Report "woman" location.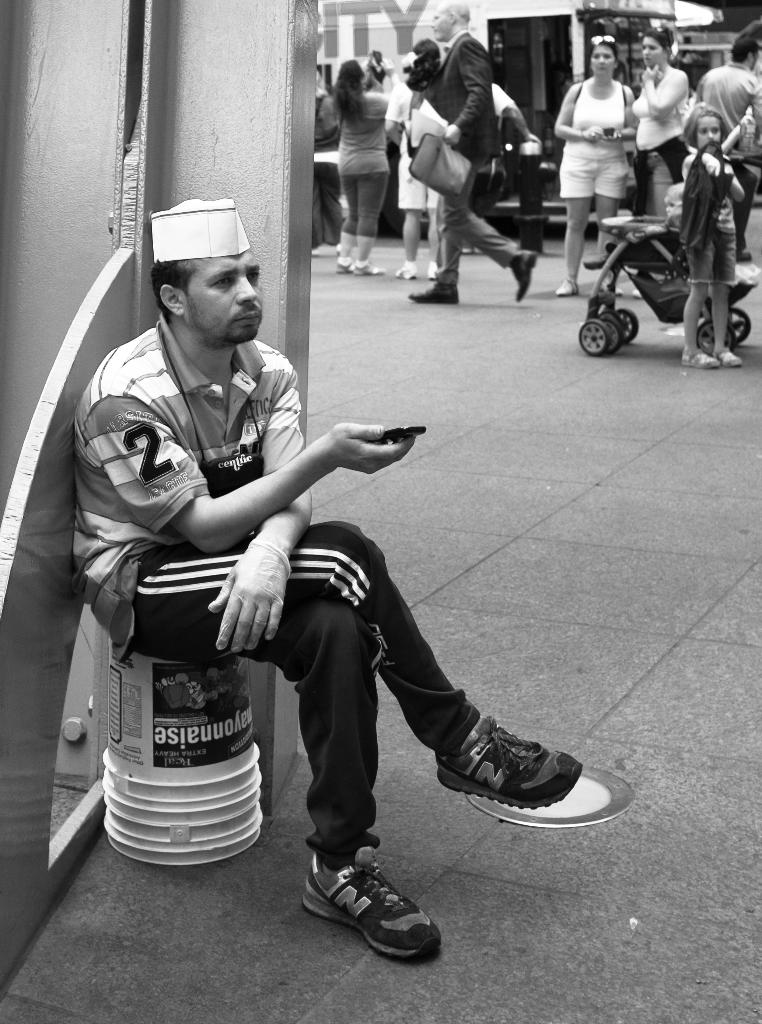
Report: l=549, t=40, r=669, b=277.
